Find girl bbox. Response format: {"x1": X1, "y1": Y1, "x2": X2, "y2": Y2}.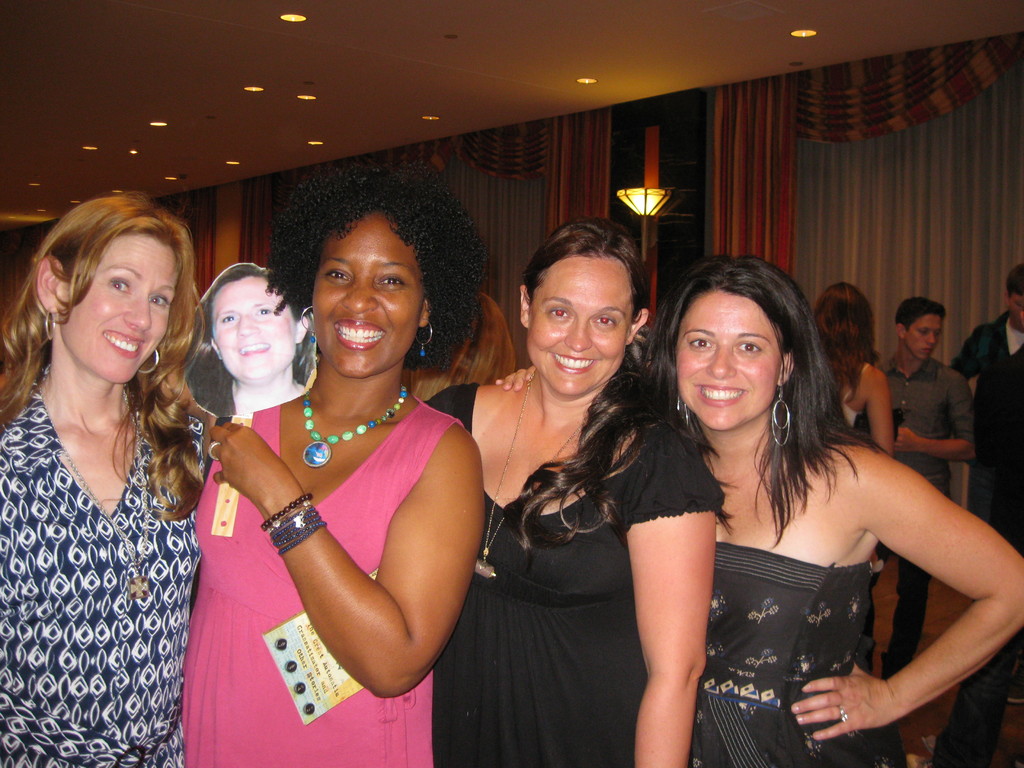
{"x1": 428, "y1": 214, "x2": 723, "y2": 767}.
